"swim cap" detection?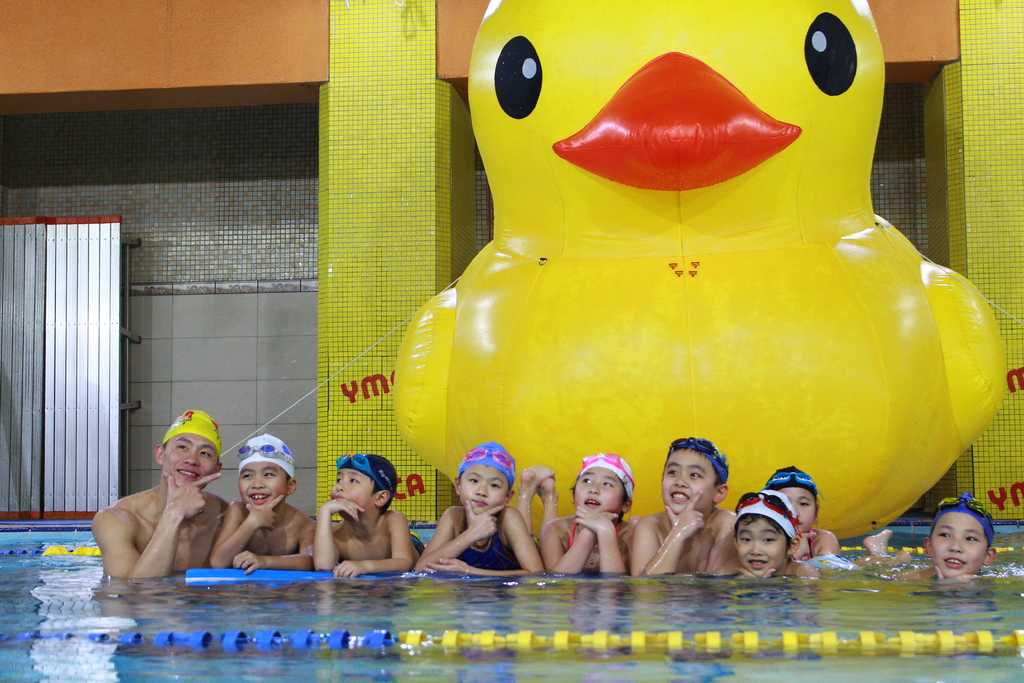
locate(160, 409, 220, 463)
